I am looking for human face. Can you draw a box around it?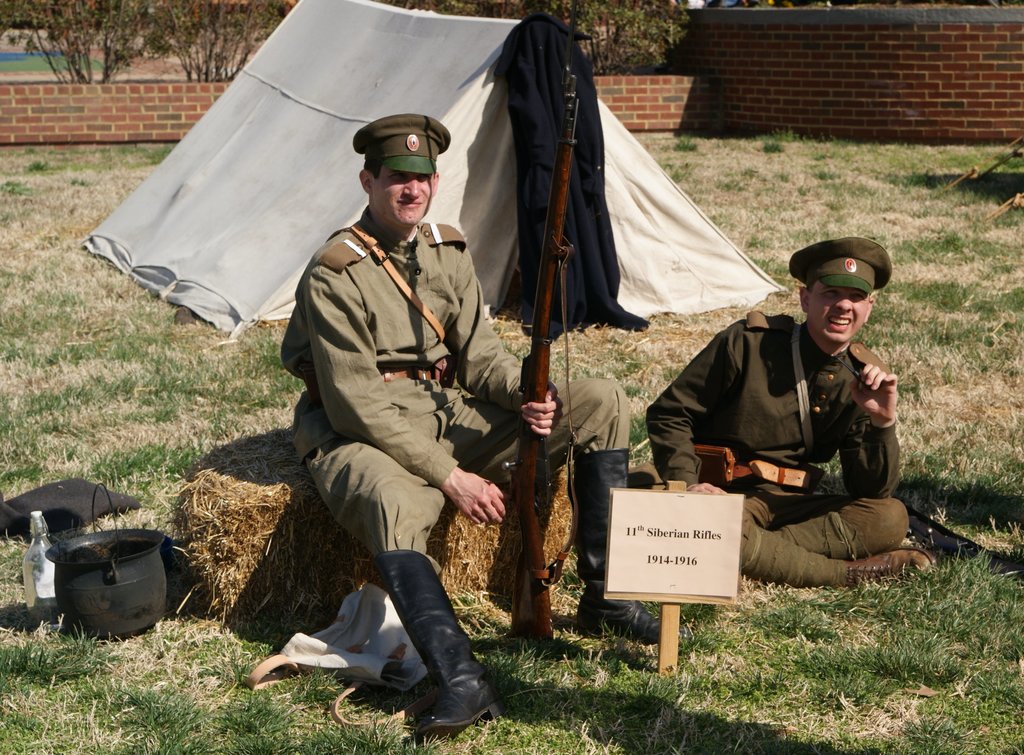
Sure, the bounding box is {"left": 807, "top": 282, "right": 870, "bottom": 342}.
